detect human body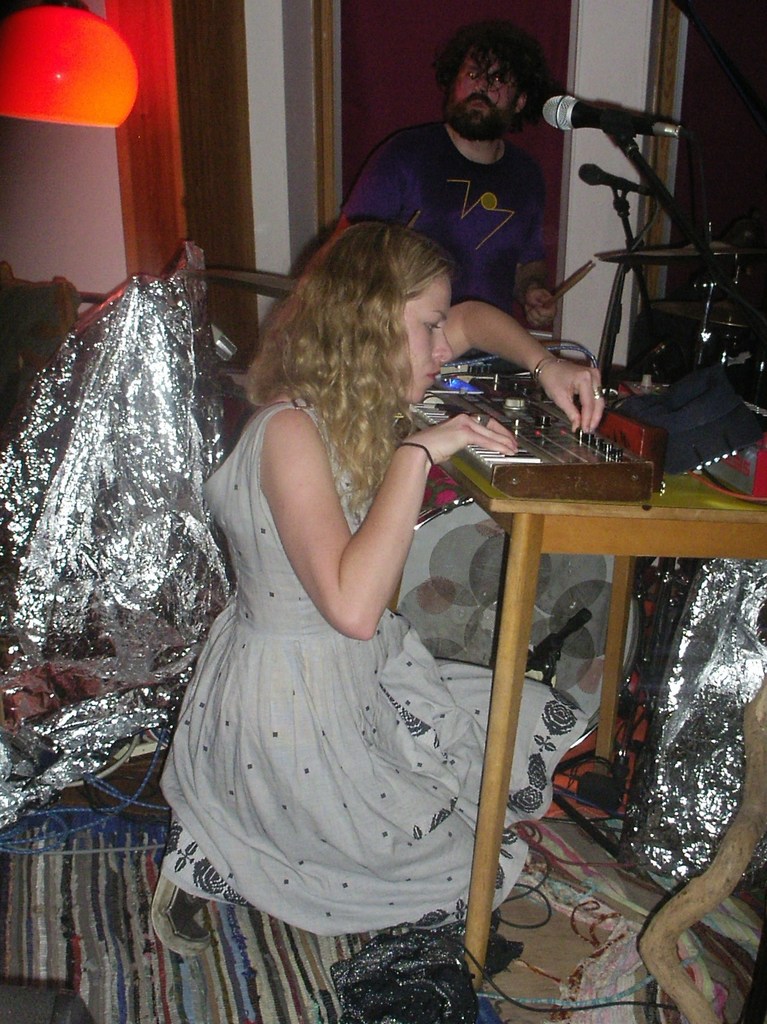
{"x1": 332, "y1": 20, "x2": 554, "y2": 330}
